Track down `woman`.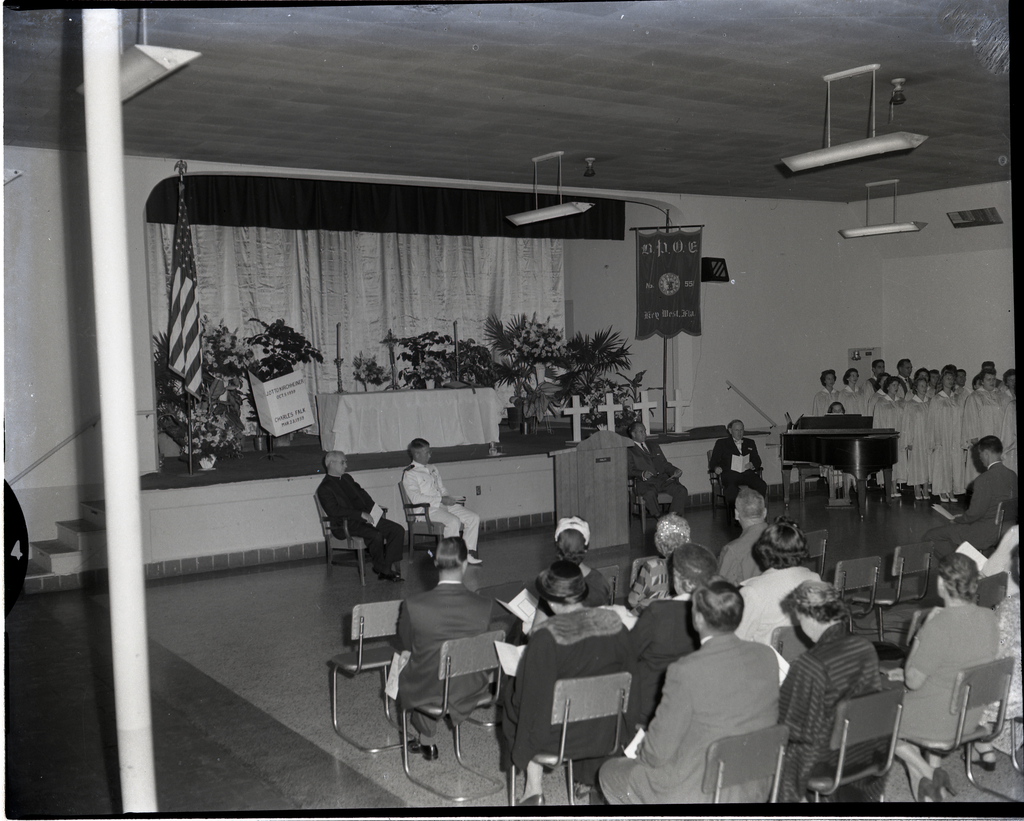
Tracked to 627,508,695,618.
